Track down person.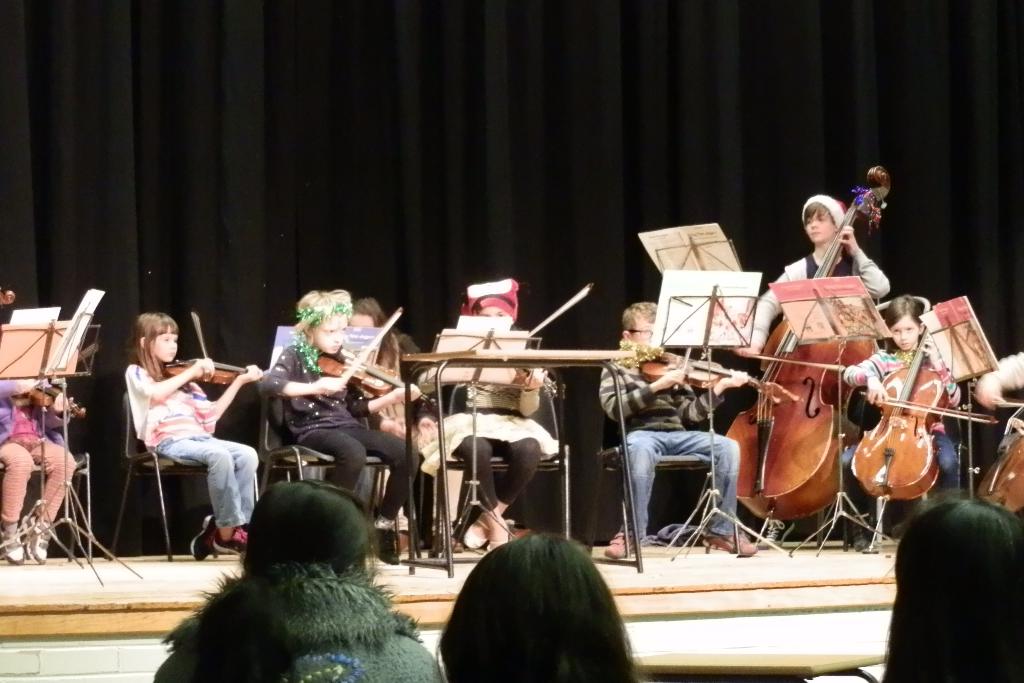
Tracked to {"left": 259, "top": 286, "right": 415, "bottom": 531}.
